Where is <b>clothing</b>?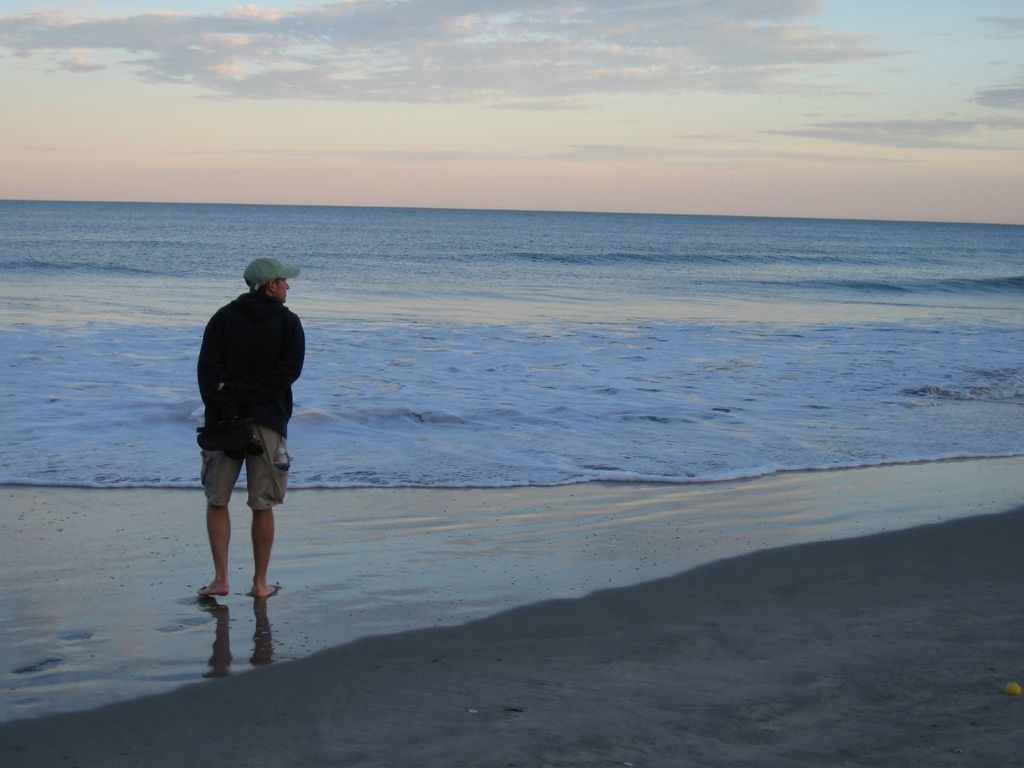
186 265 299 537.
